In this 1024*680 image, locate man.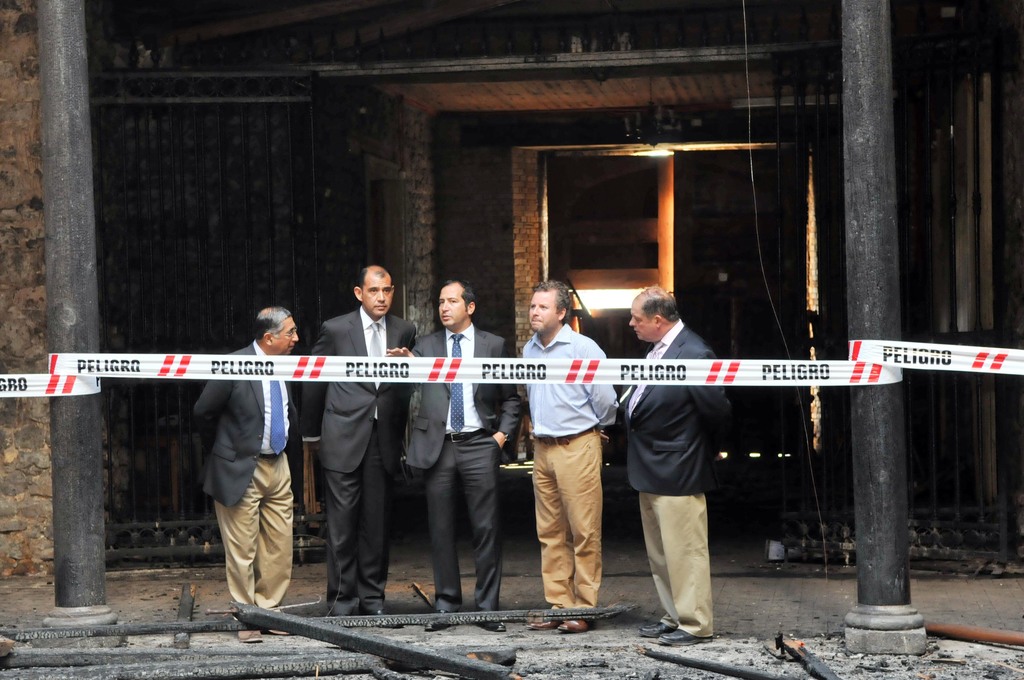
Bounding box: select_region(381, 270, 532, 638).
